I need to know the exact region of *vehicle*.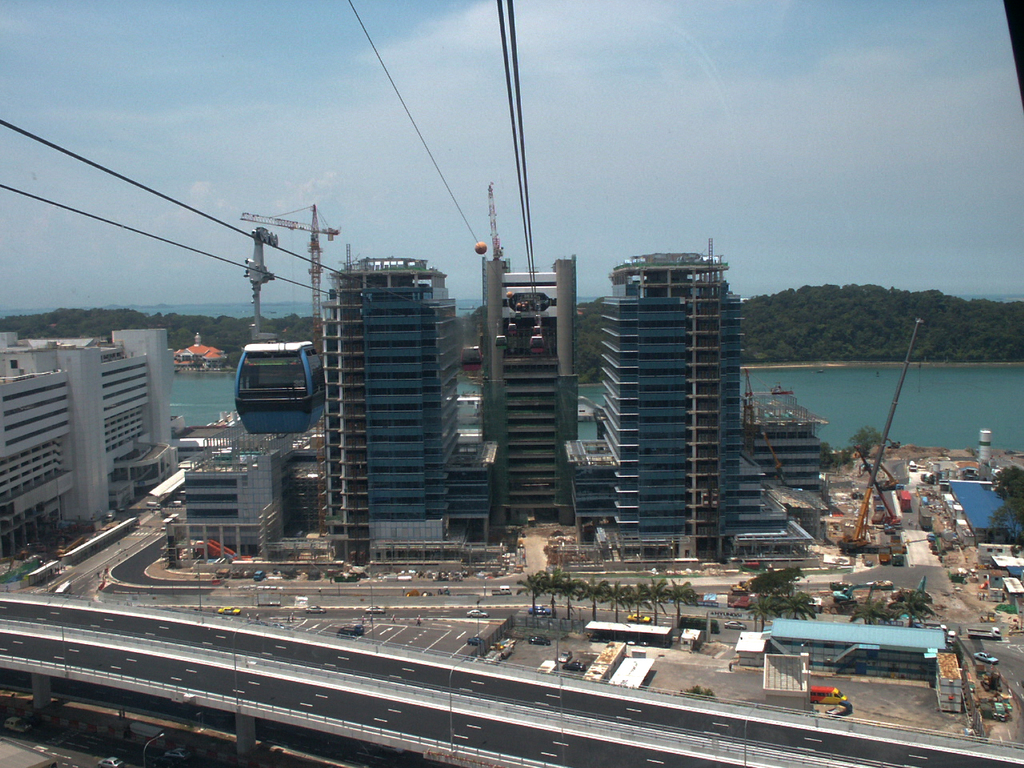
Region: 966,650,1002,666.
